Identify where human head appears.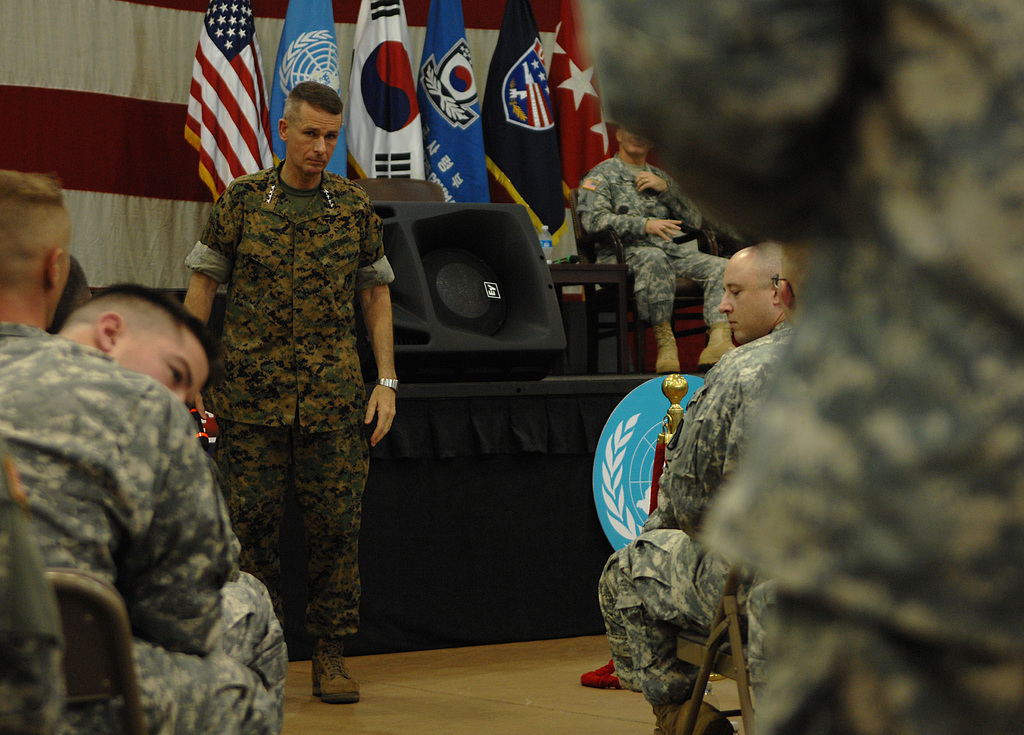
Appears at [left=63, top=280, right=229, bottom=404].
